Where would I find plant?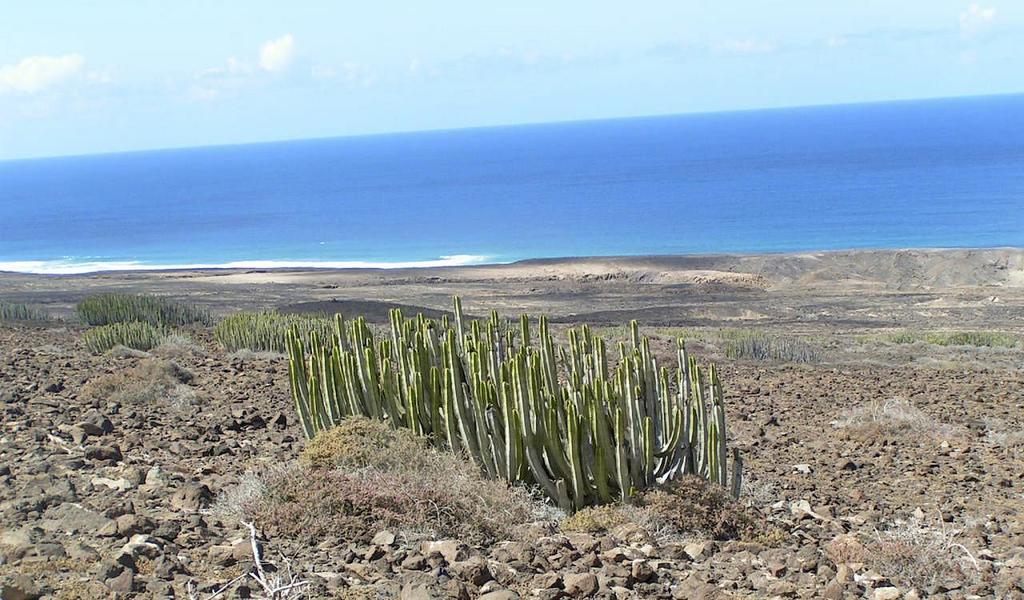
At <region>81, 321, 154, 354</region>.
